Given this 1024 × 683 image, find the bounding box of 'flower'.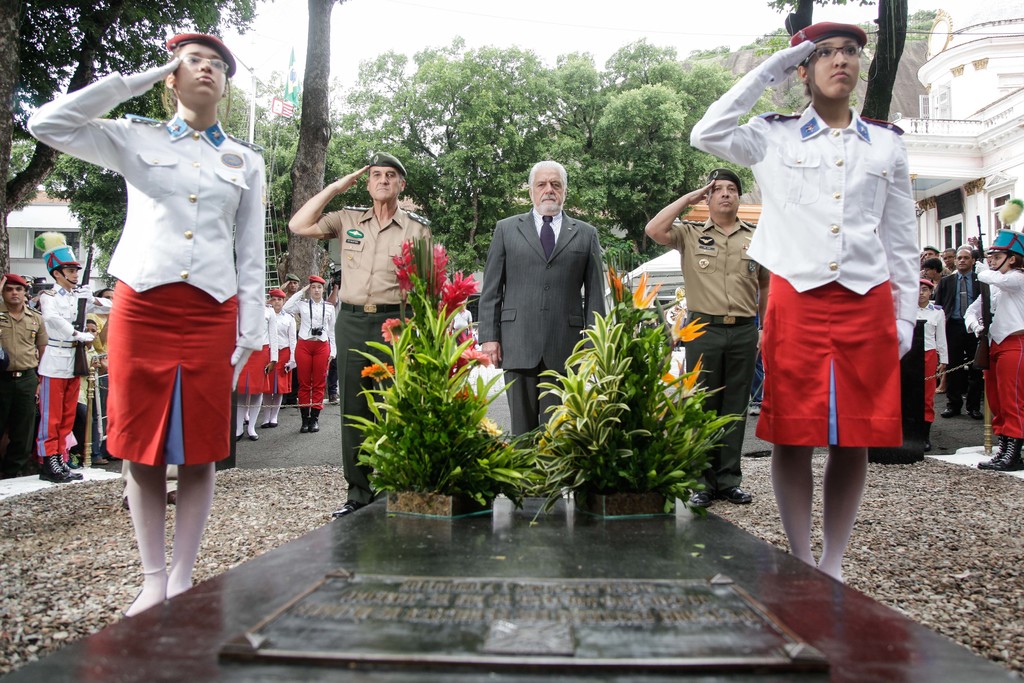
bbox=[674, 308, 706, 341].
